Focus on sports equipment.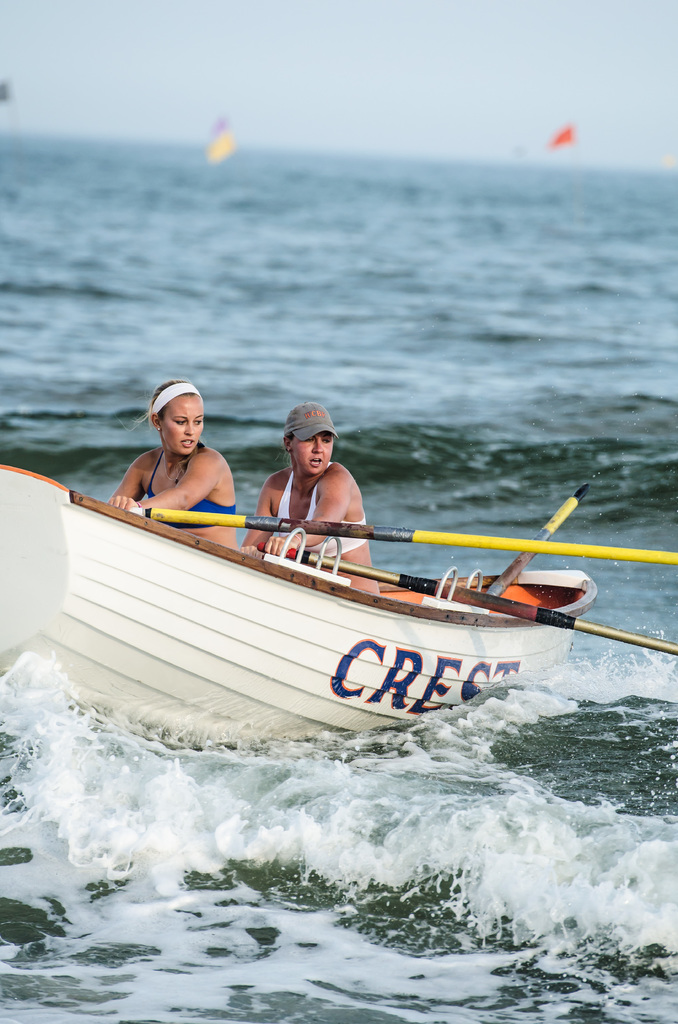
Focused at (0,458,603,742).
